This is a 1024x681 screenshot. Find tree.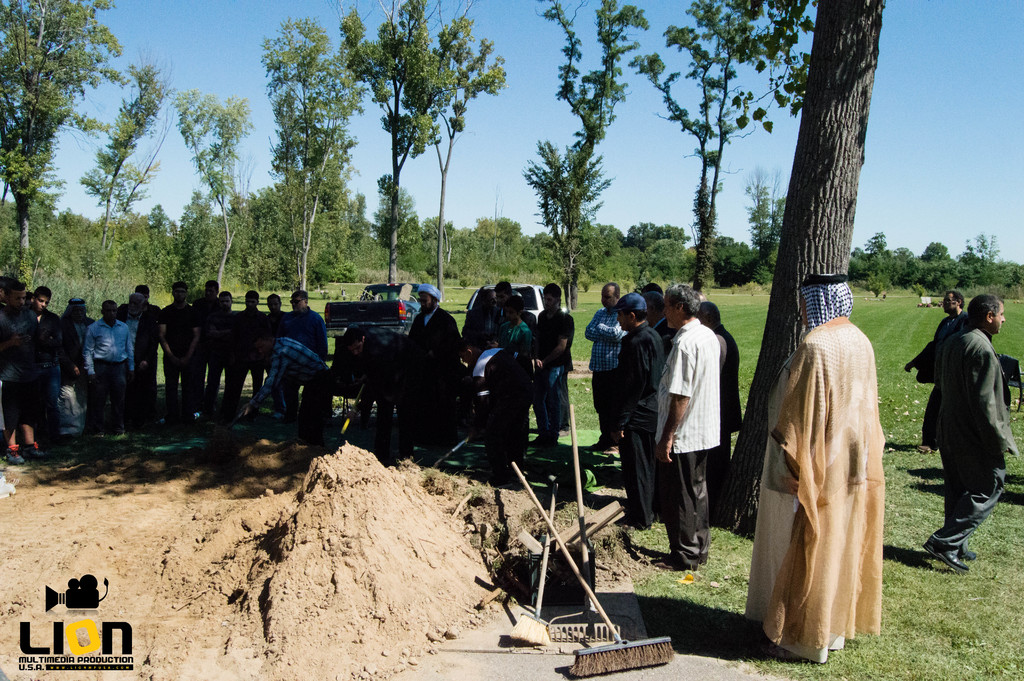
Bounding box: 42 62 166 245.
